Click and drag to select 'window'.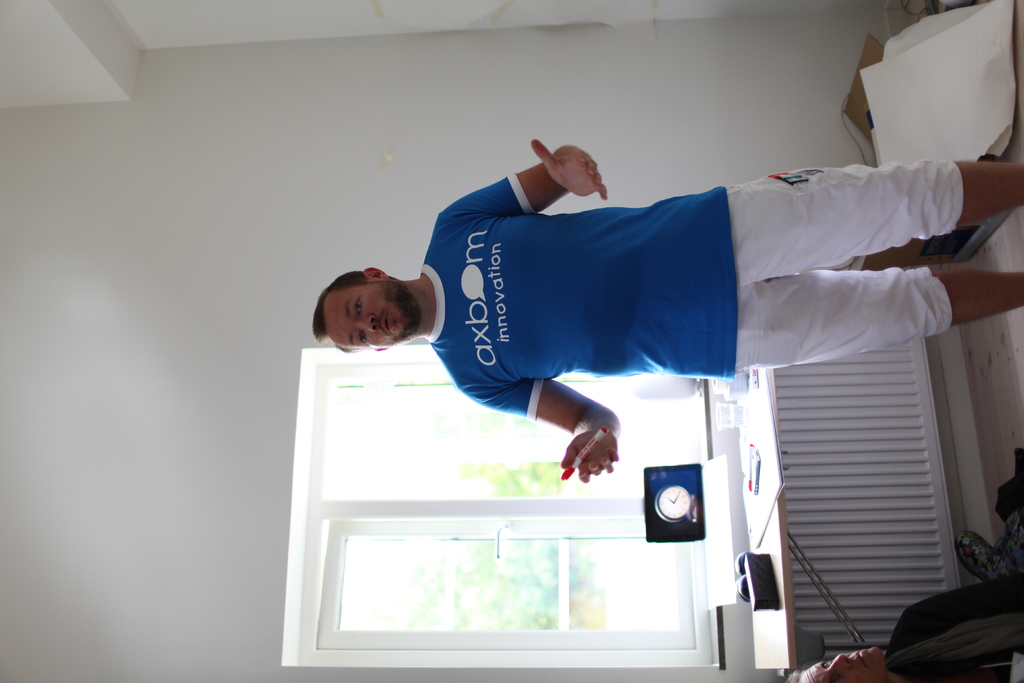
Selection: (316, 507, 708, 645).
